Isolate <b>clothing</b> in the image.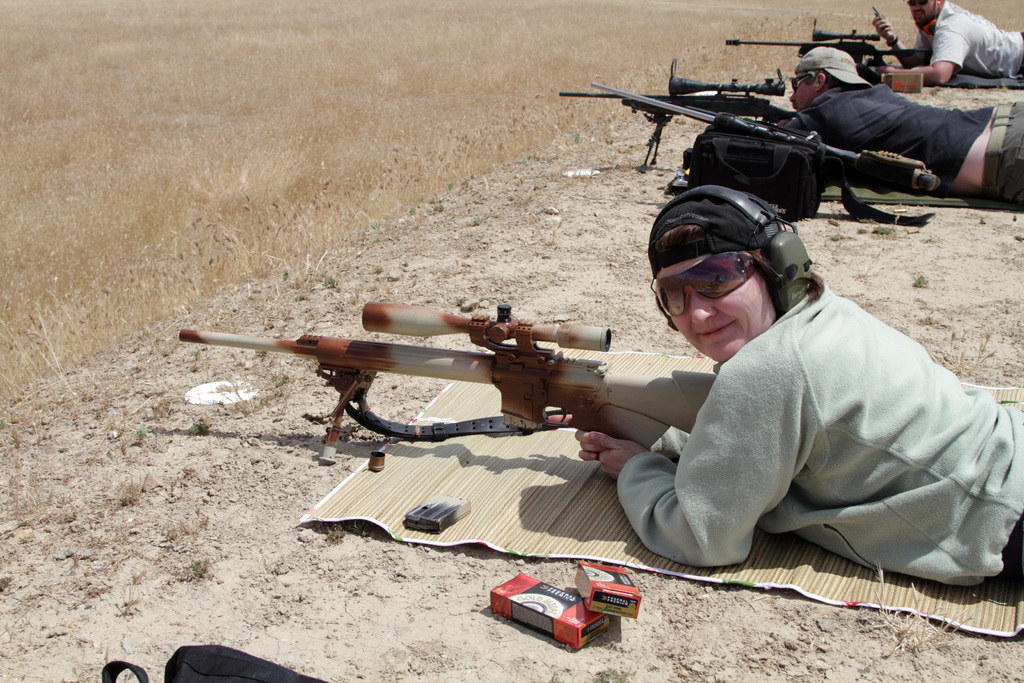
Isolated region: <bbox>621, 242, 1020, 611</bbox>.
